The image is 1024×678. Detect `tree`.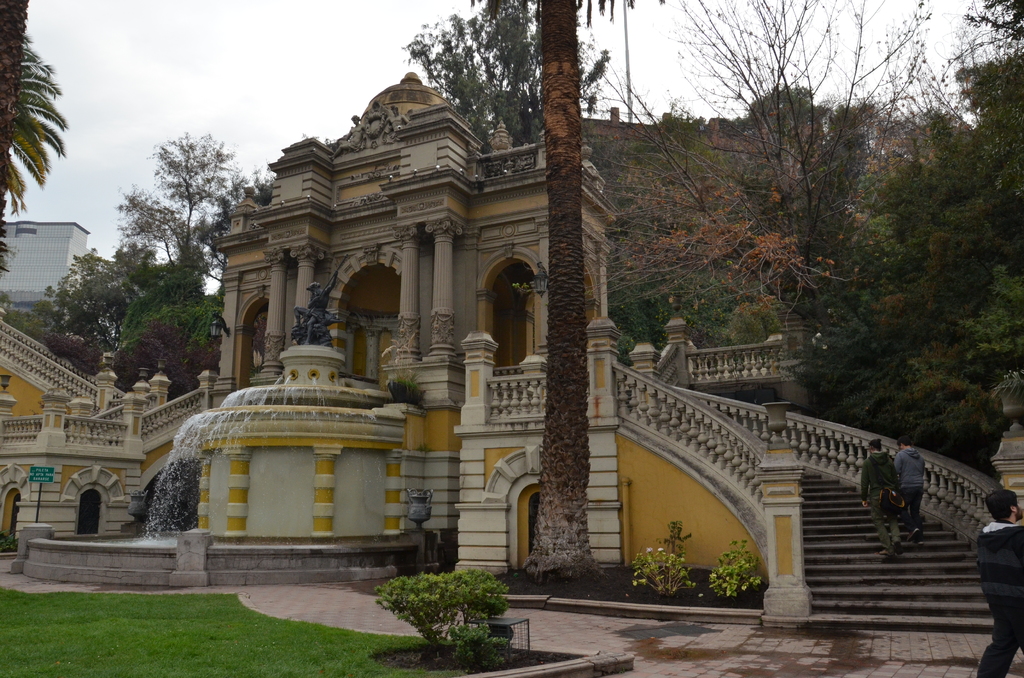
Detection: {"x1": 468, "y1": 0, "x2": 668, "y2": 585}.
